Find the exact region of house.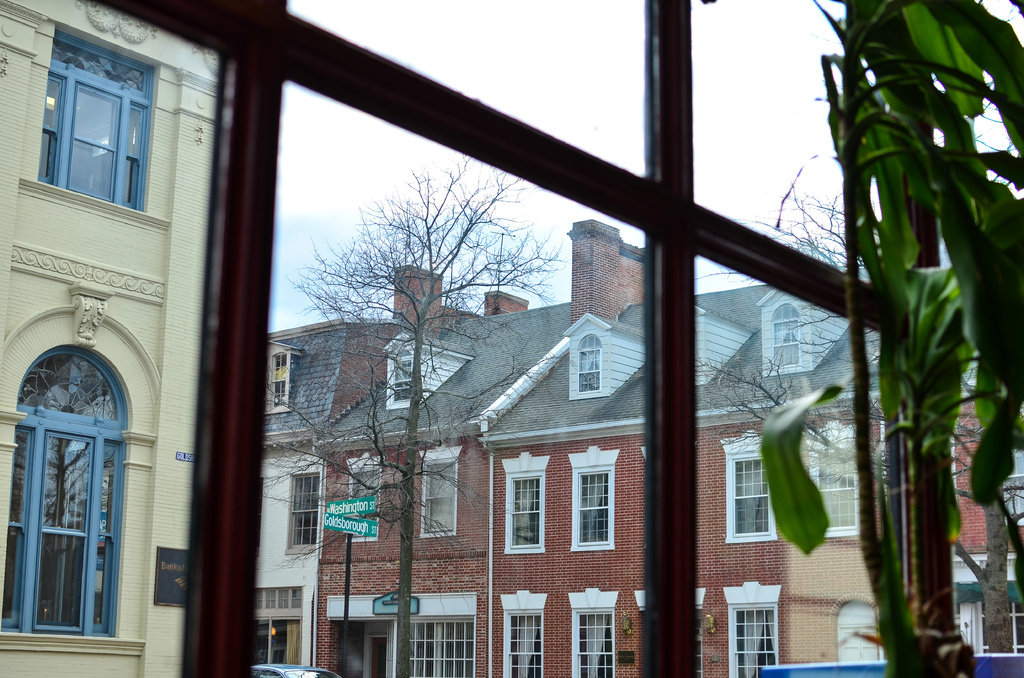
Exact region: rect(319, 223, 1021, 677).
